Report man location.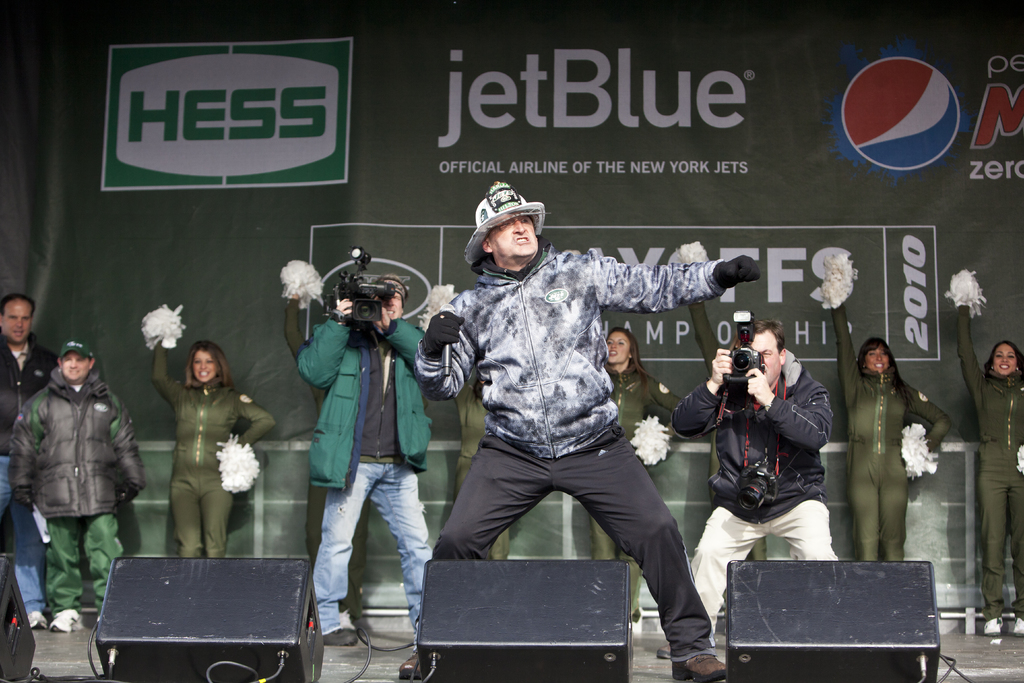
Report: {"x1": 0, "y1": 294, "x2": 60, "y2": 639}.
